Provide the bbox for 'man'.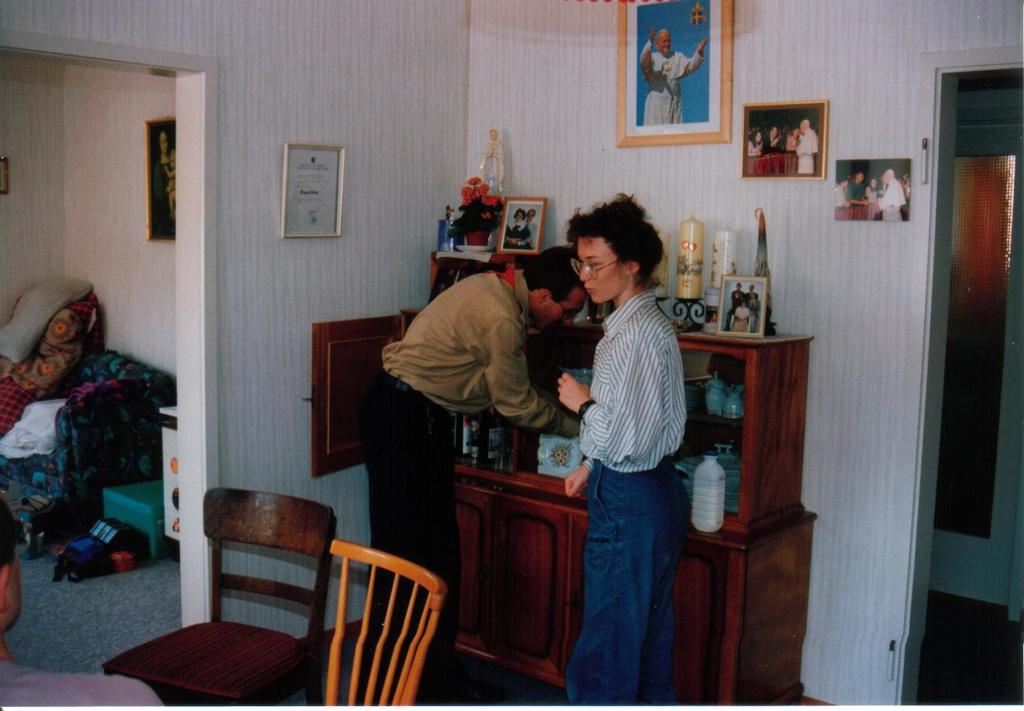
pyautogui.locateOnScreen(636, 24, 709, 126).
